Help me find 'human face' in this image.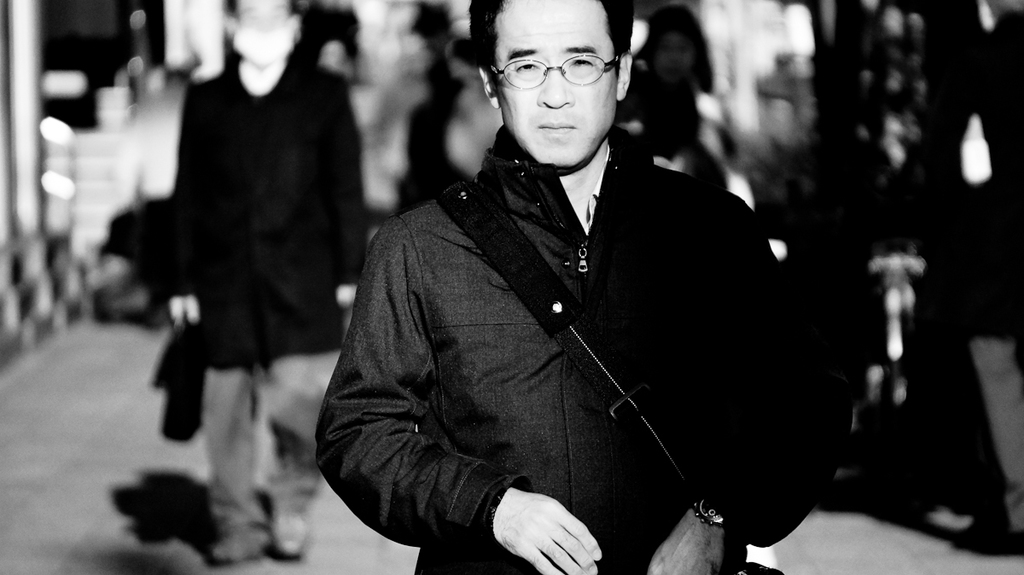
Found it: 494:0:614:167.
